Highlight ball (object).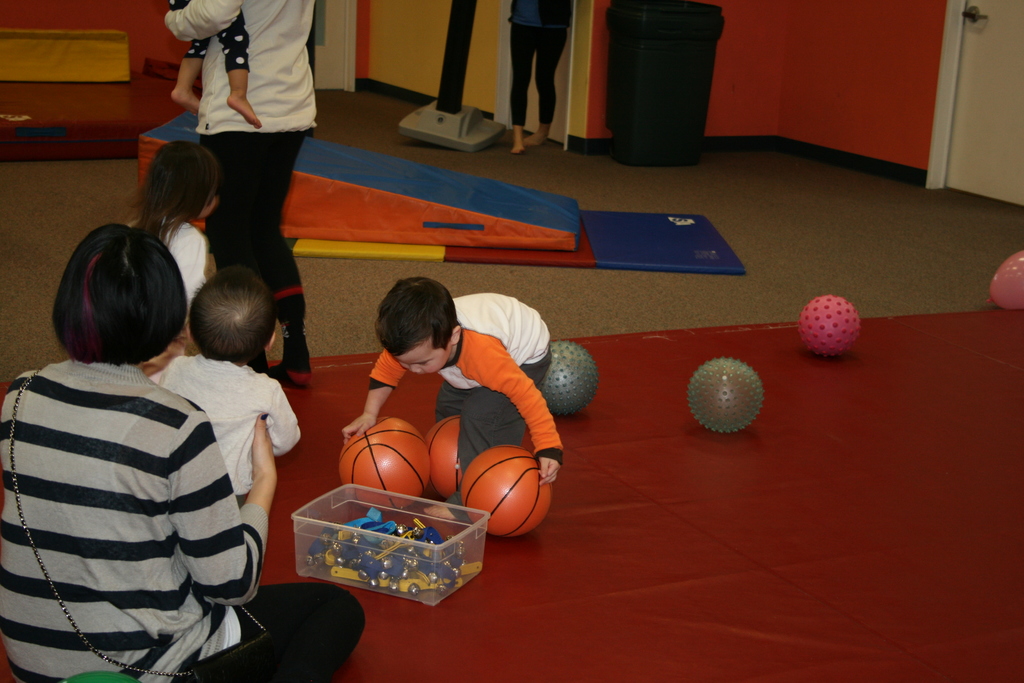
Highlighted region: select_region(339, 418, 428, 513).
